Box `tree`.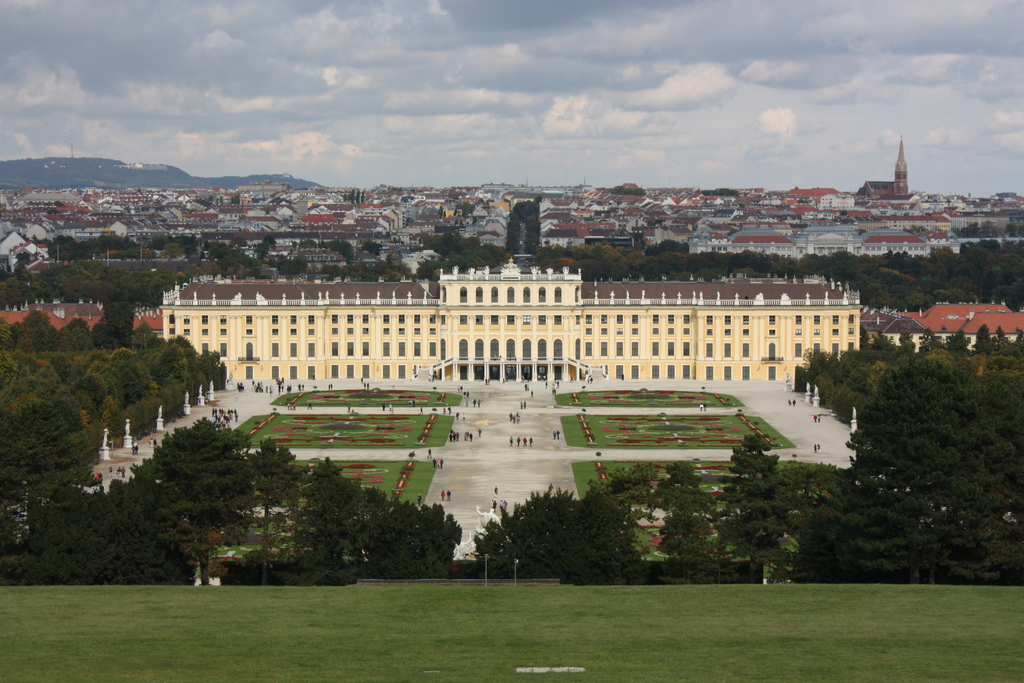
detection(363, 242, 385, 258).
